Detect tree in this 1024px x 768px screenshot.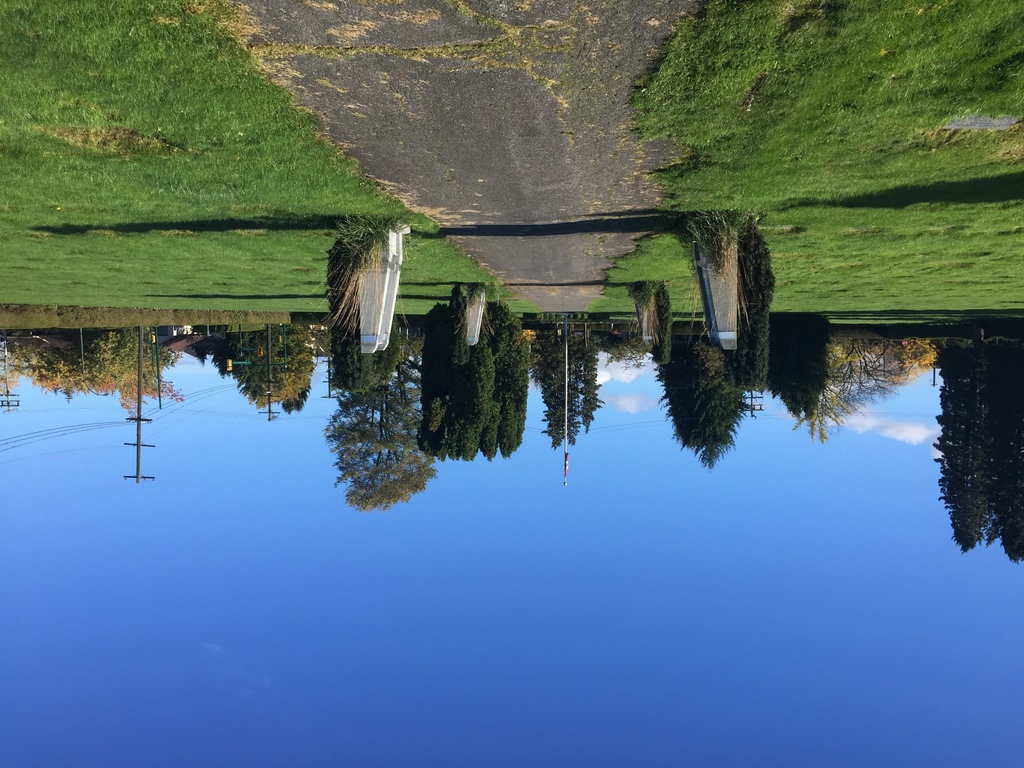
Detection: (551,326,578,448).
